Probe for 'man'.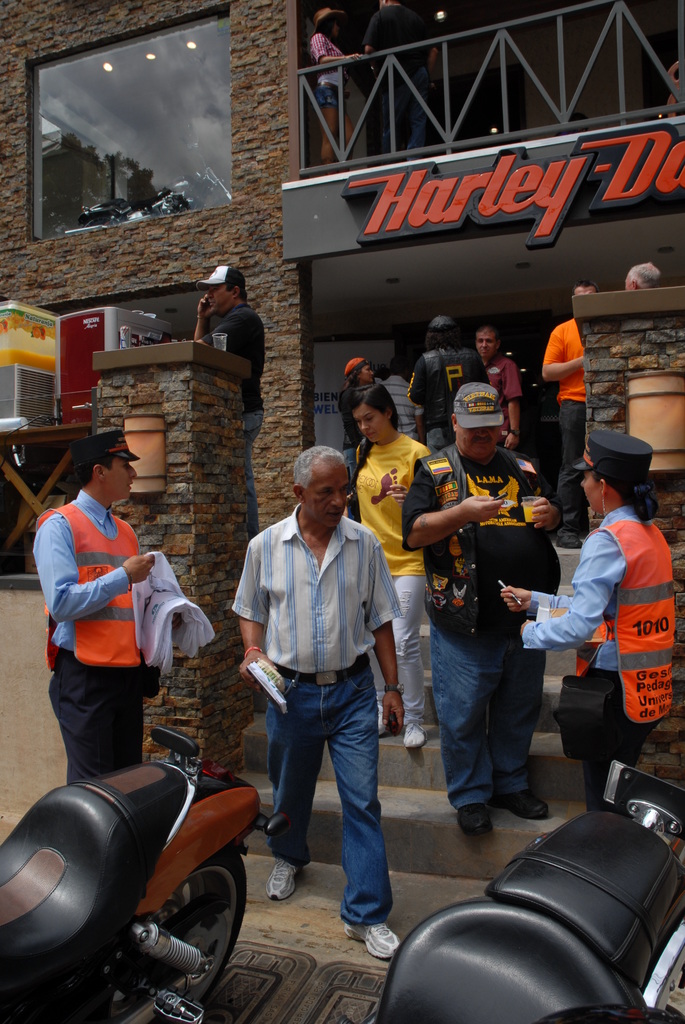
Probe result: <box>191,264,265,535</box>.
